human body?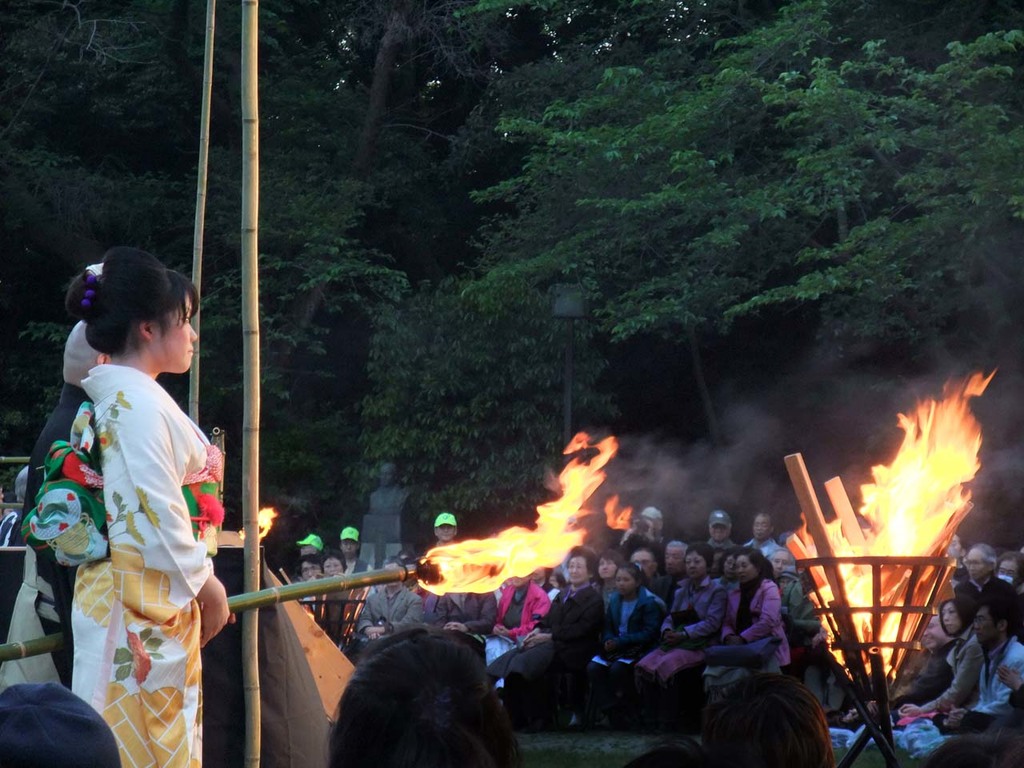
(x1=320, y1=626, x2=532, y2=767)
